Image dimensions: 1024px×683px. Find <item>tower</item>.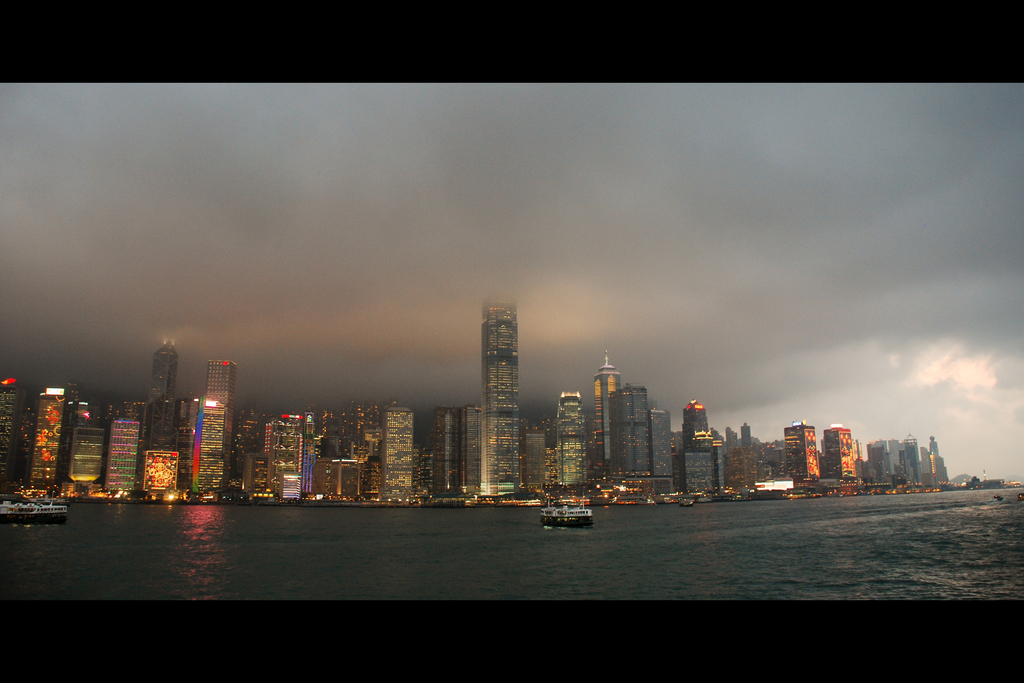
bbox(826, 420, 868, 490).
